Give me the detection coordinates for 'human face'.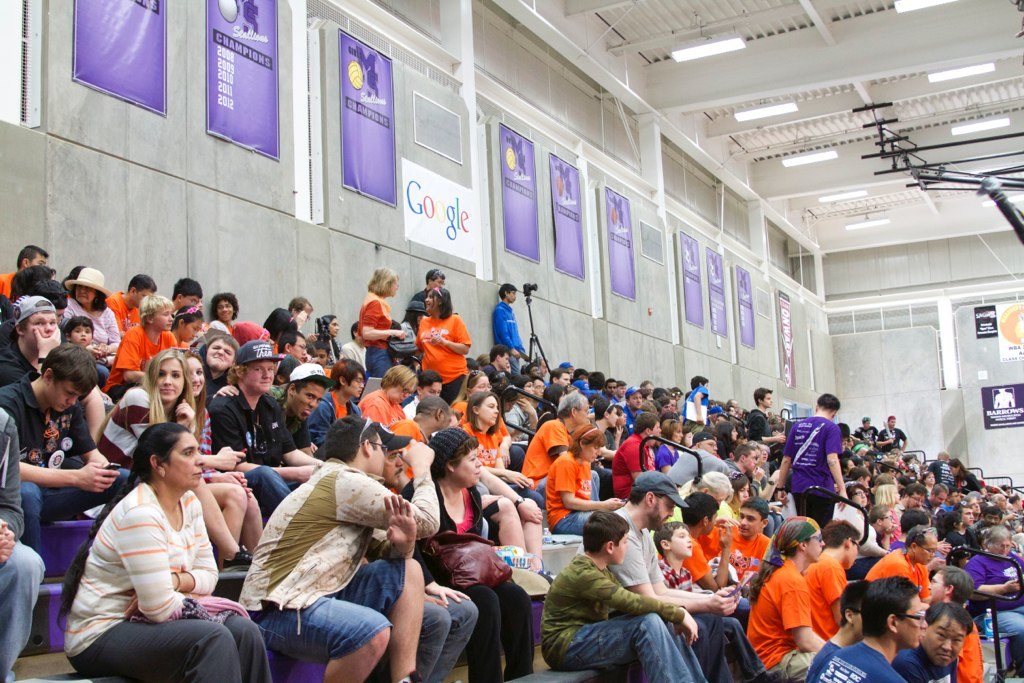
<region>739, 508, 759, 531</region>.
